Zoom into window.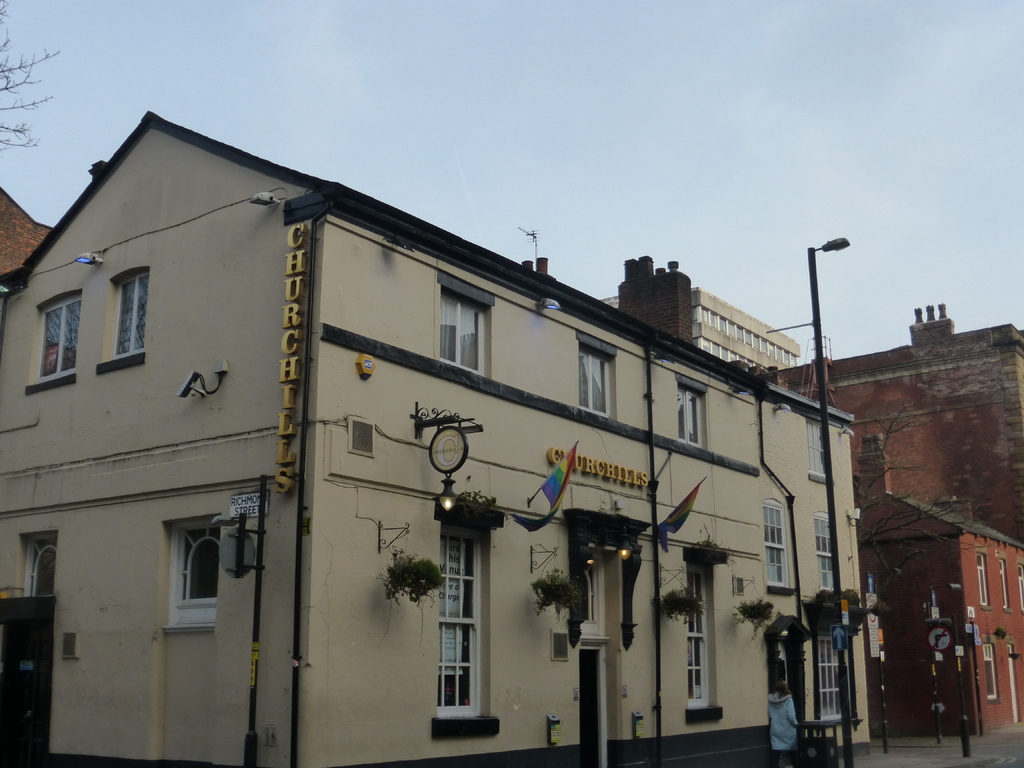
Zoom target: x1=810, y1=509, x2=834, y2=589.
